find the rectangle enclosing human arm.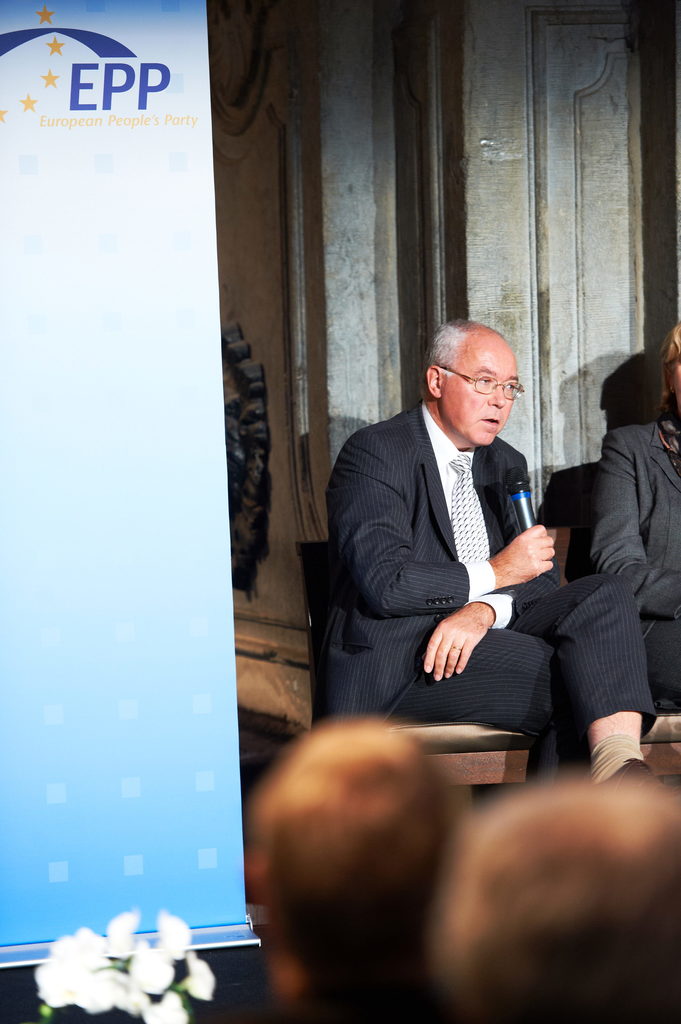
333:436:552:618.
